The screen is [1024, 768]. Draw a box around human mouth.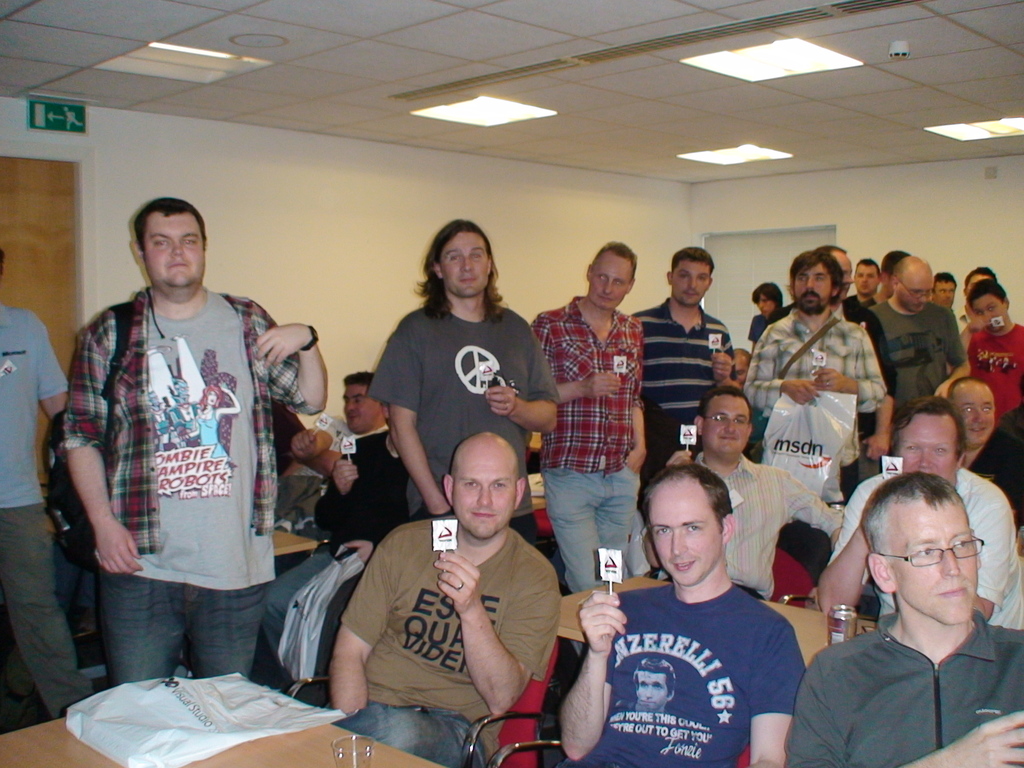
locate(940, 589, 967, 597).
